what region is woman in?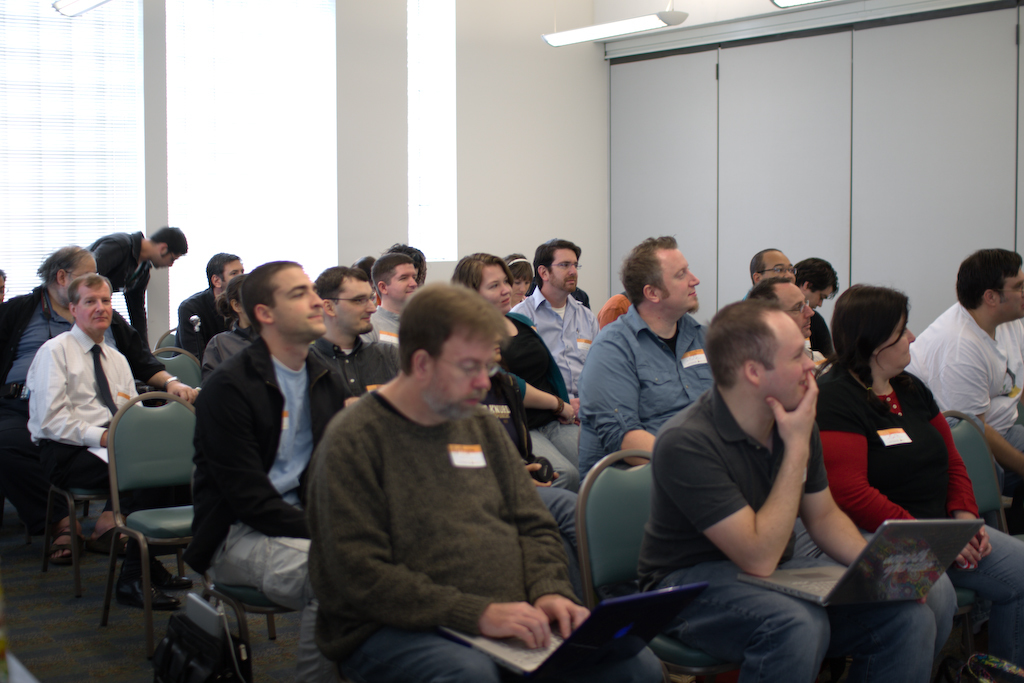
x1=450 y1=251 x2=579 y2=491.
